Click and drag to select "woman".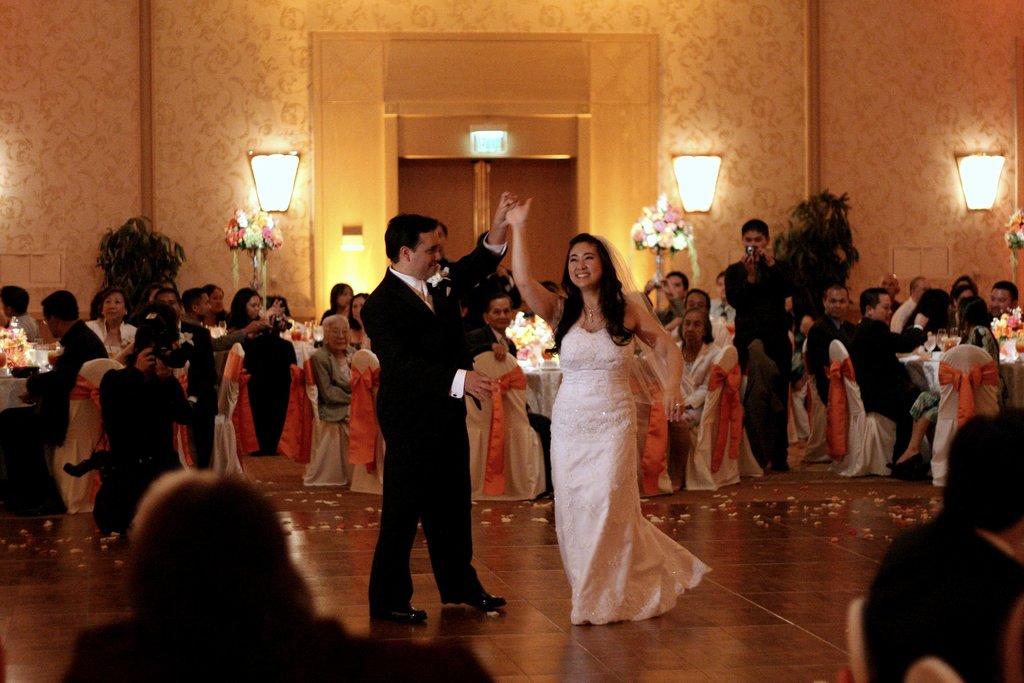
Selection: crop(218, 284, 266, 338).
